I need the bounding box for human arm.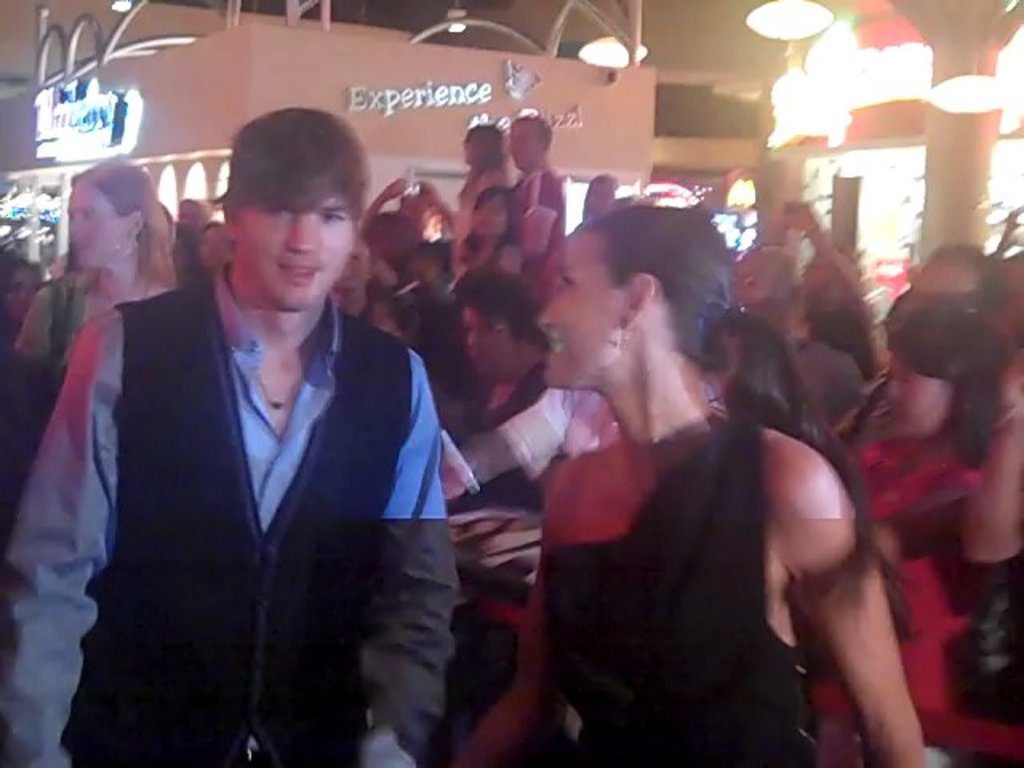
Here it is: [x1=960, y1=427, x2=1022, y2=720].
